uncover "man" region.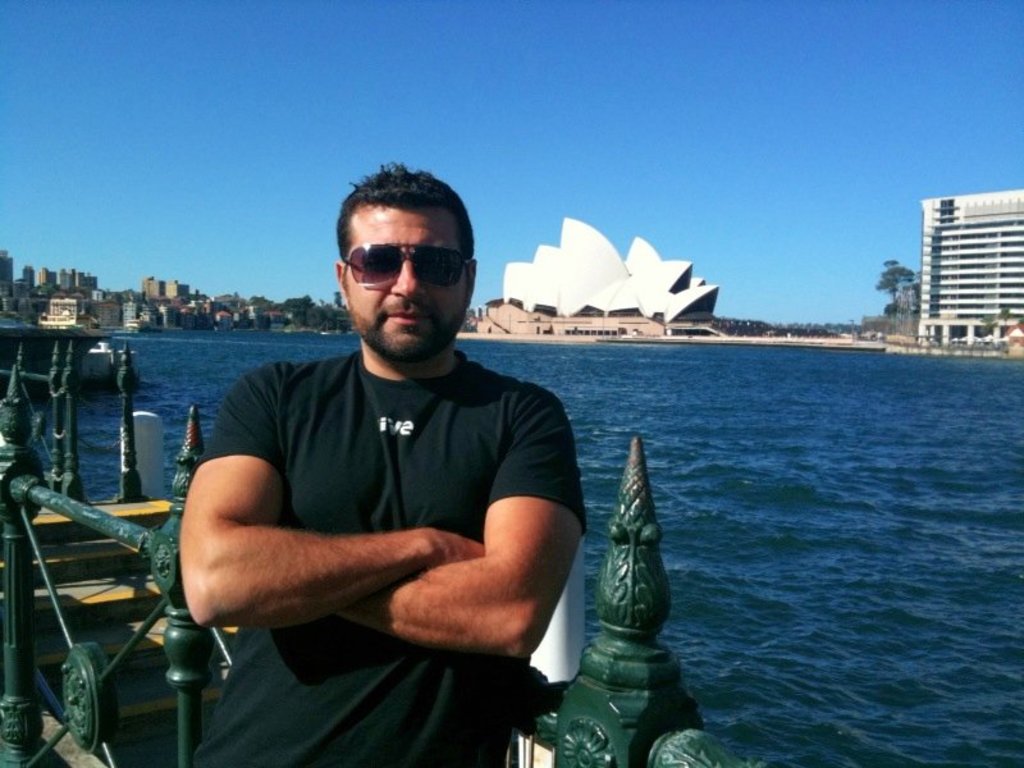
Uncovered: crop(175, 160, 599, 767).
